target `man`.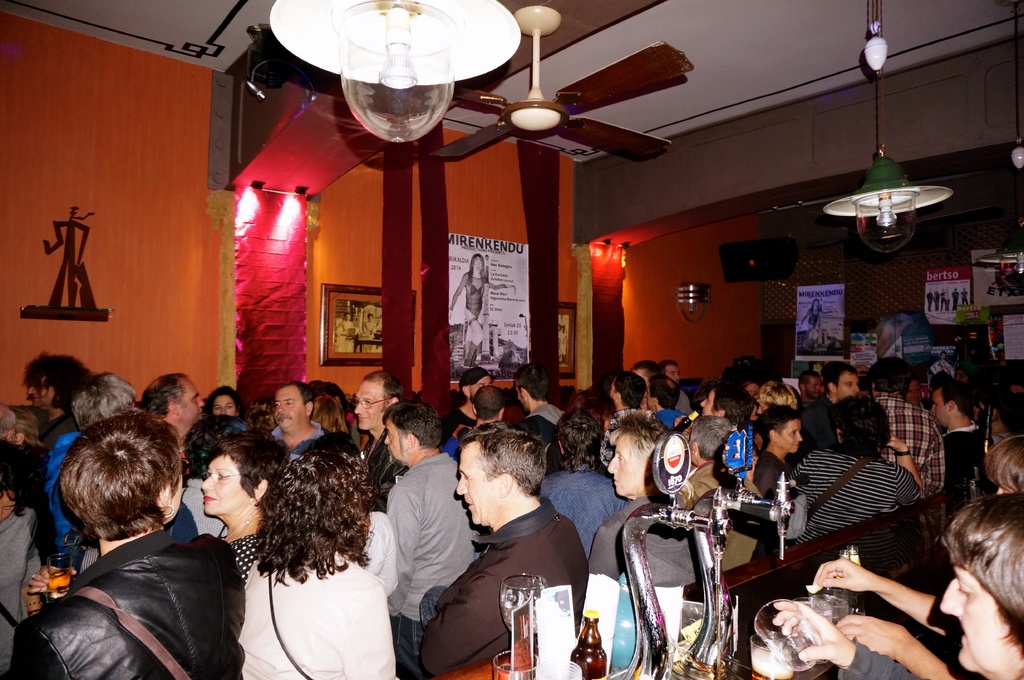
Target region: locate(902, 375, 930, 412).
